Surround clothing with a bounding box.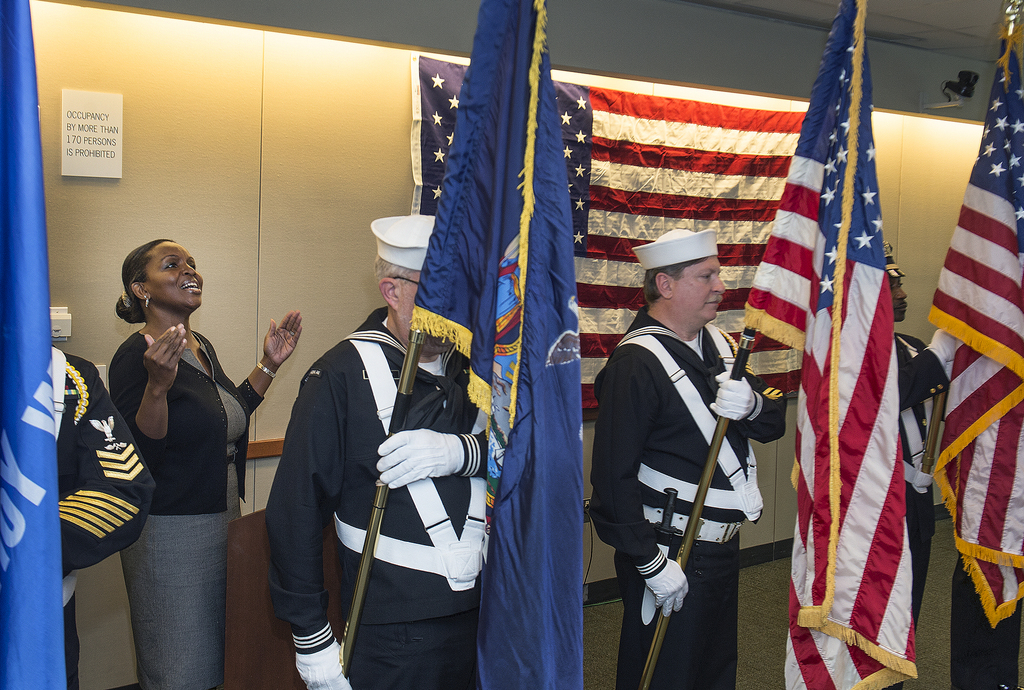
[895, 326, 947, 633].
